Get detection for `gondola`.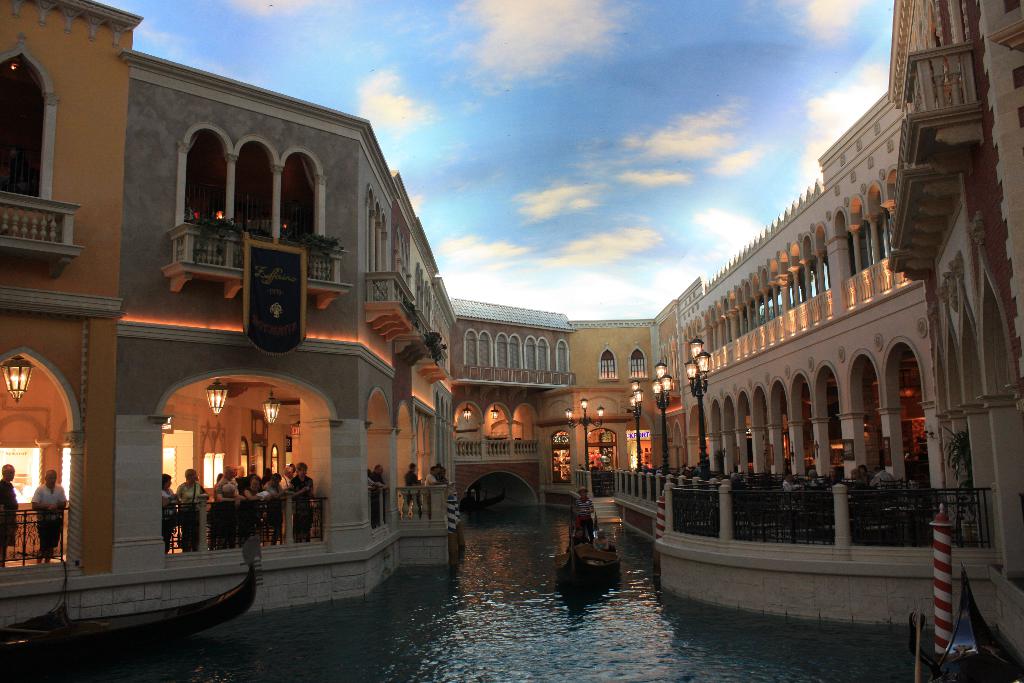
Detection: box(915, 547, 1023, 682).
